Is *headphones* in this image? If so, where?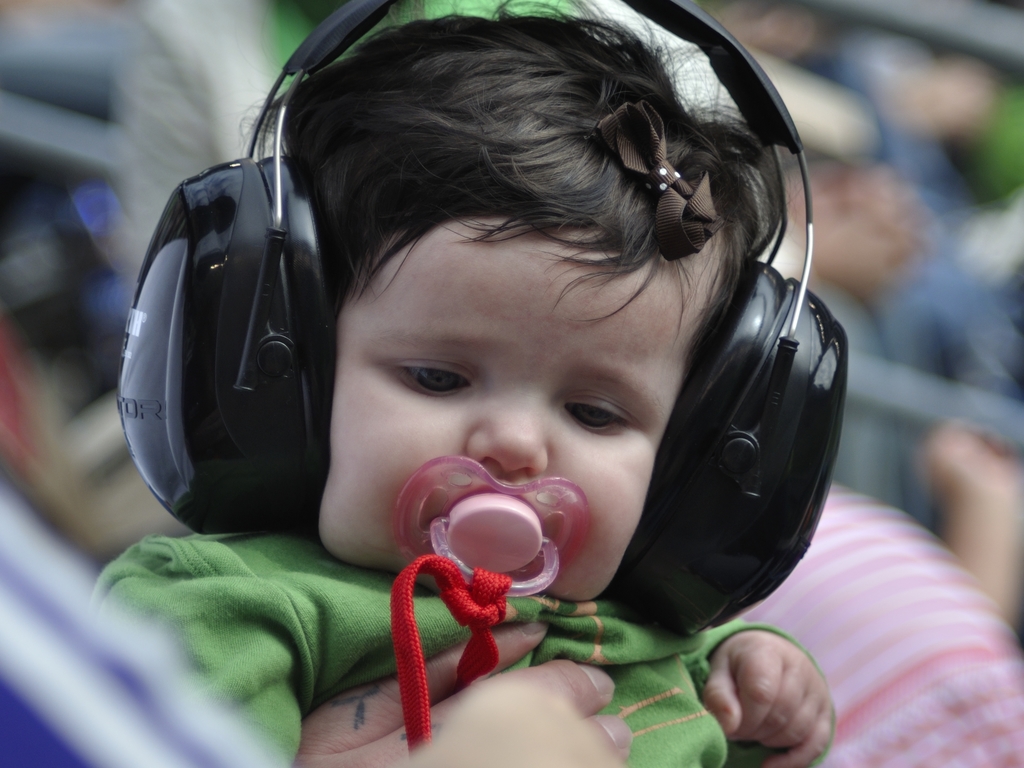
Yes, at 120:0:850:641.
